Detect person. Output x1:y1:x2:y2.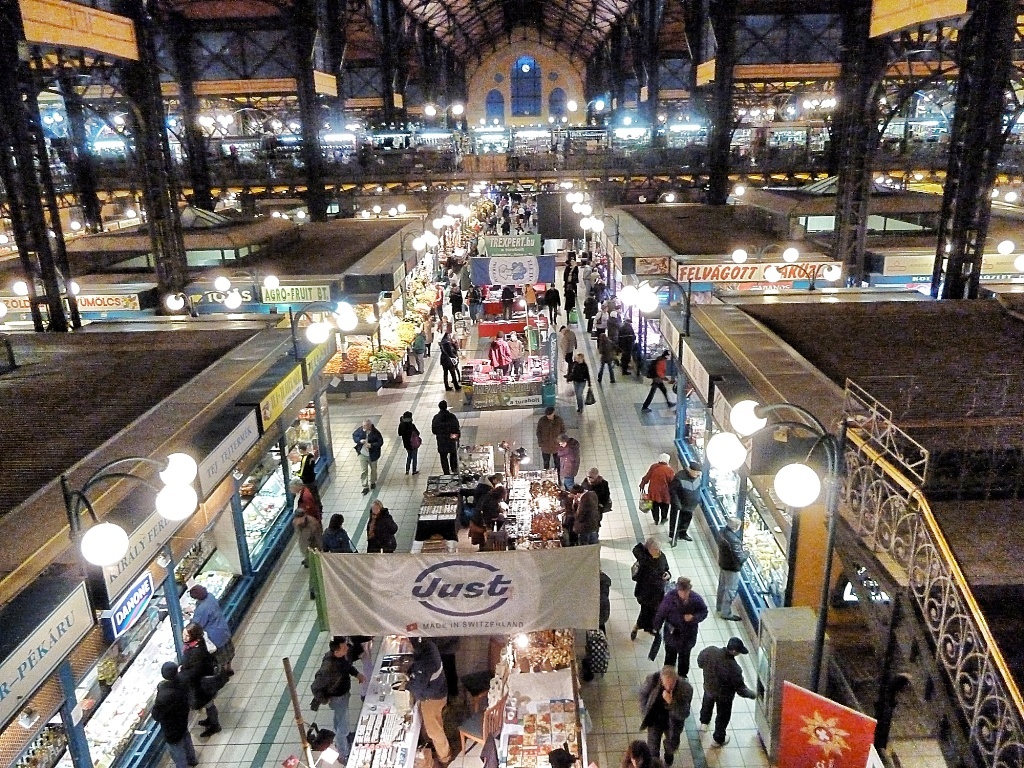
585:463:613:527.
